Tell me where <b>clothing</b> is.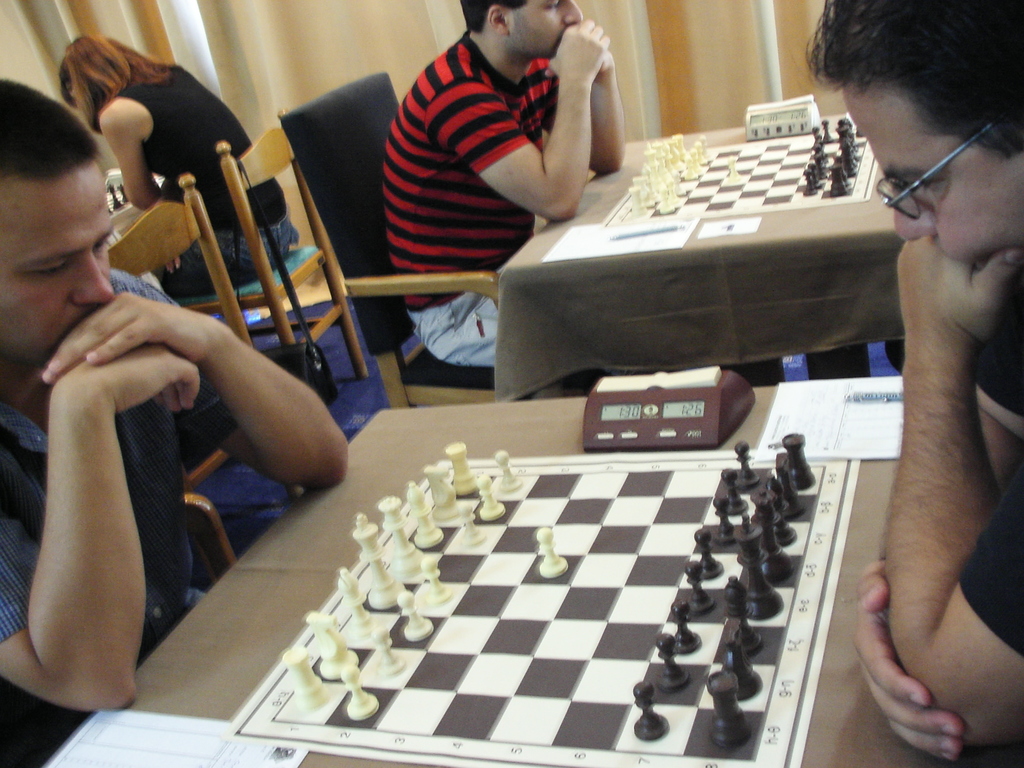
<b>clothing</b> is at {"left": 0, "top": 267, "right": 239, "bottom": 767}.
